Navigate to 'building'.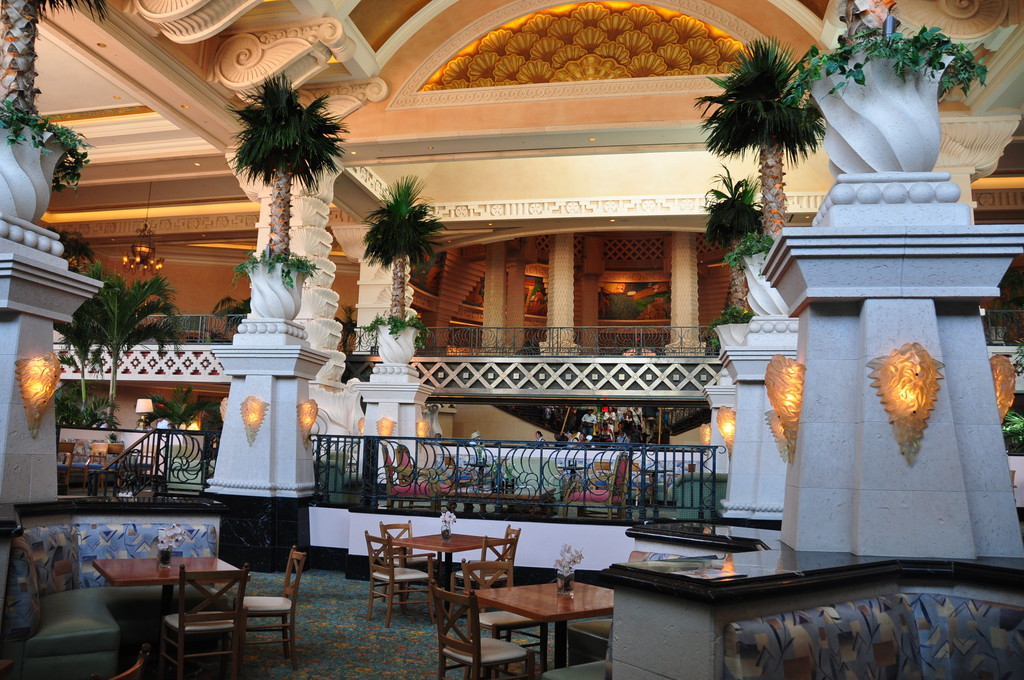
Navigation target: (left=0, top=4, right=1023, bottom=558).
